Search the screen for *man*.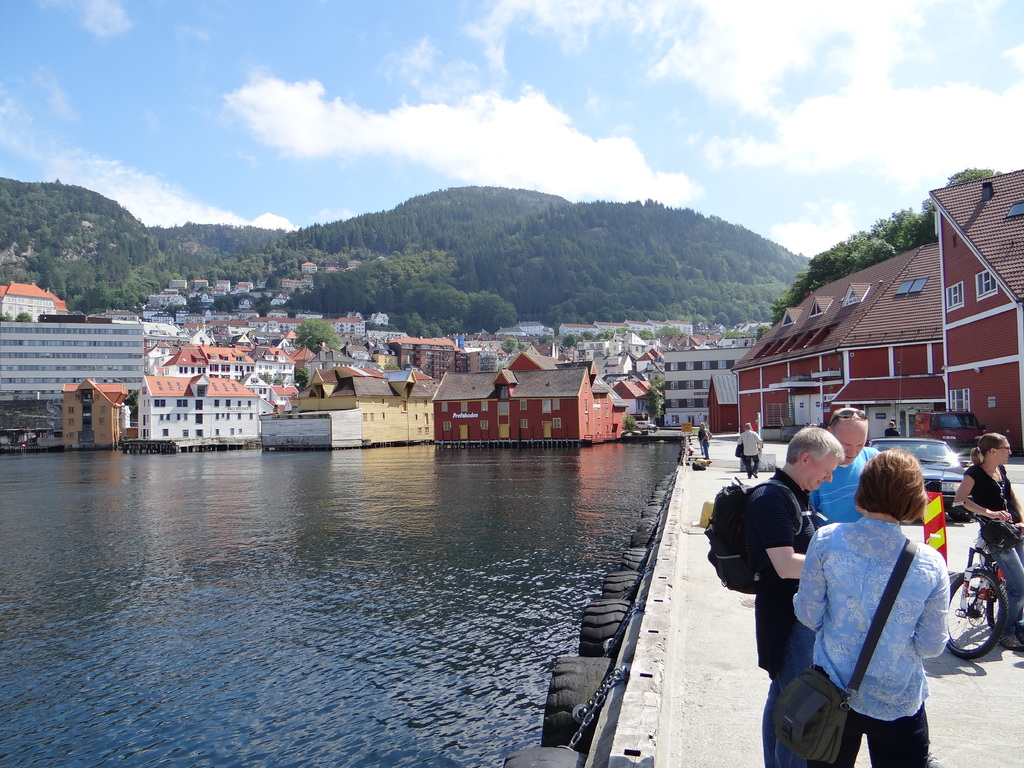
Found at {"x1": 696, "y1": 424, "x2": 711, "y2": 463}.
